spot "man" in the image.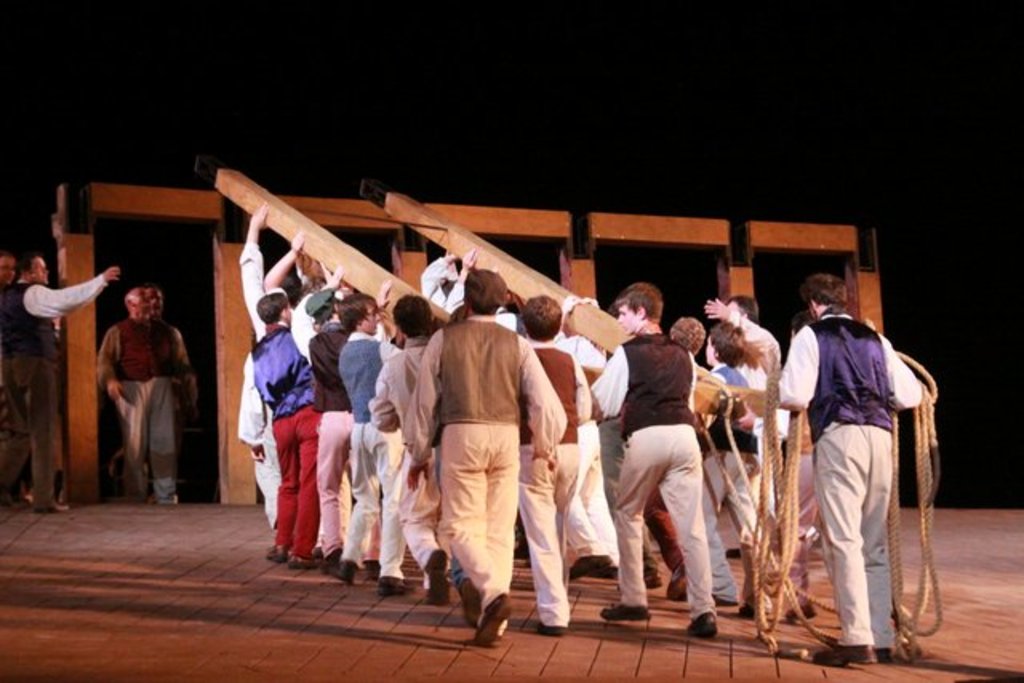
"man" found at left=366, top=298, right=450, bottom=609.
